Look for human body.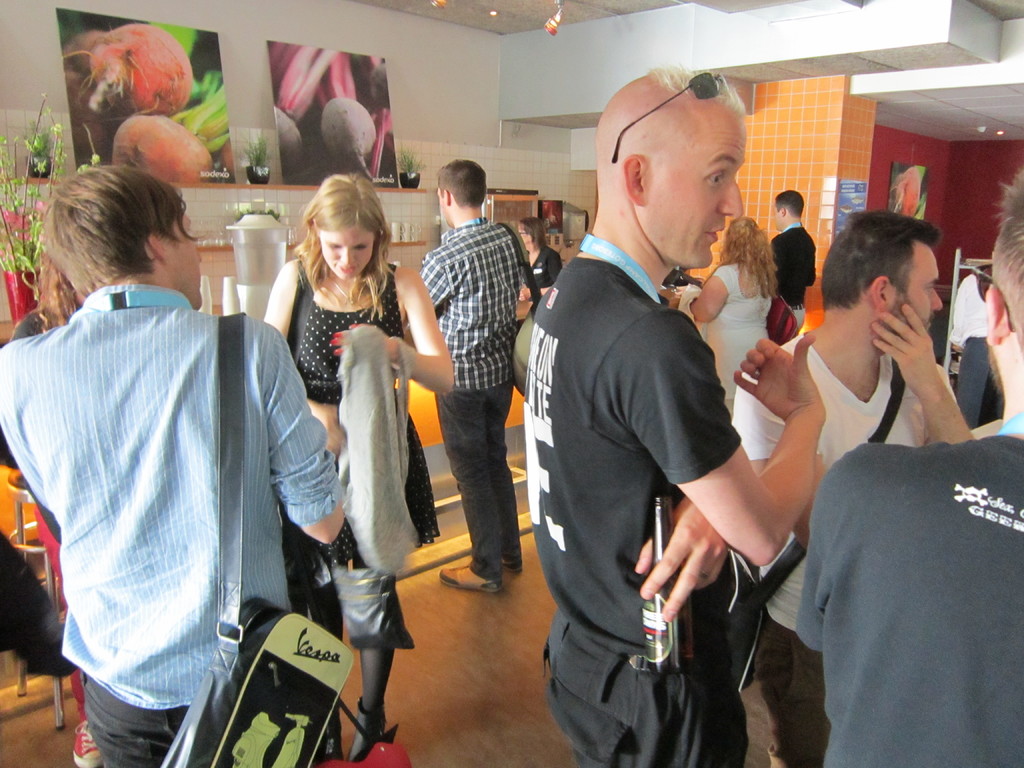
Found: bbox=(525, 249, 570, 314).
